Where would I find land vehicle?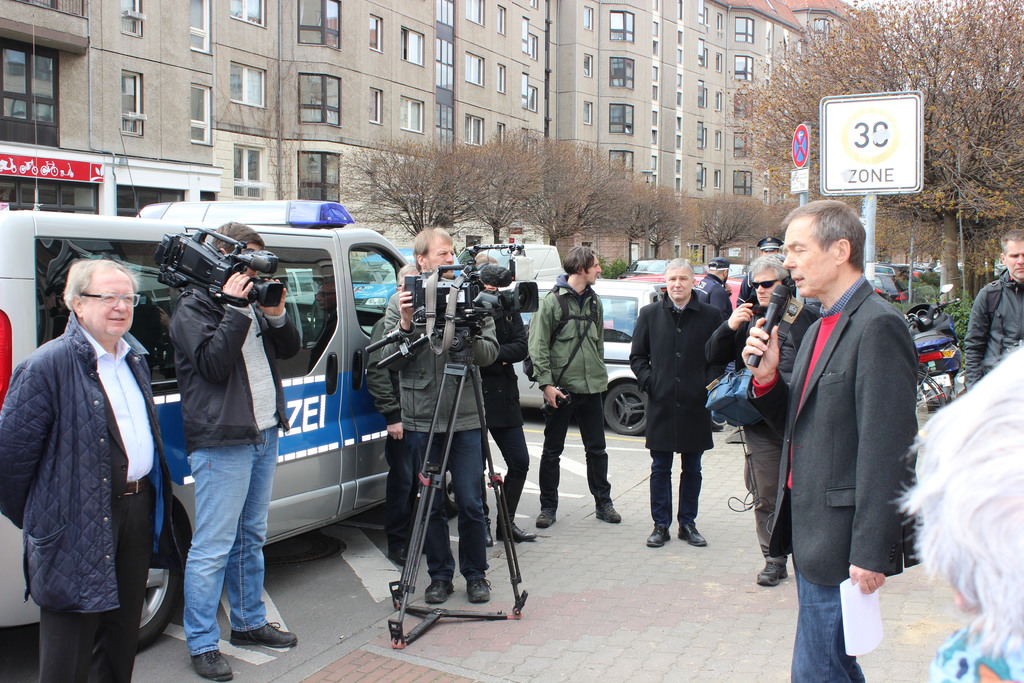
At locate(352, 246, 415, 308).
